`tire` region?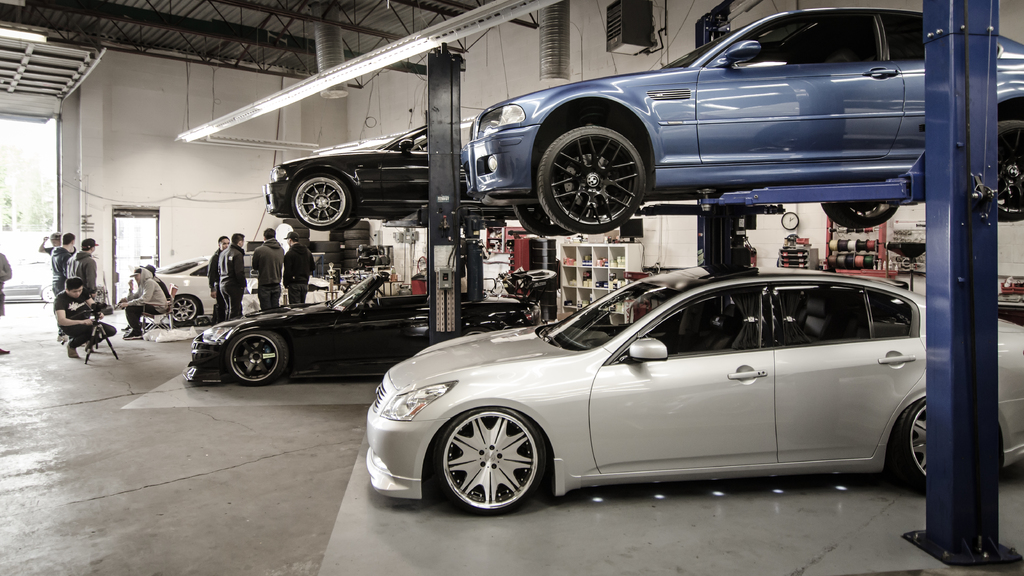
<region>527, 268, 556, 283</region>
